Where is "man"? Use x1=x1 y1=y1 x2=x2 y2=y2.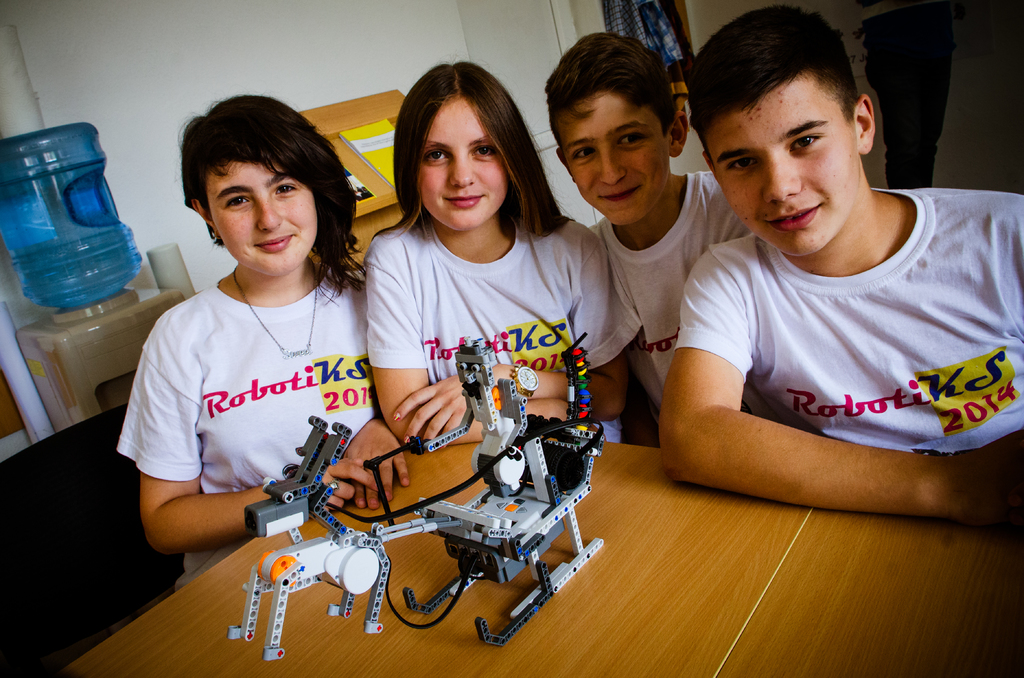
x1=656 y1=0 x2=1023 y2=521.
